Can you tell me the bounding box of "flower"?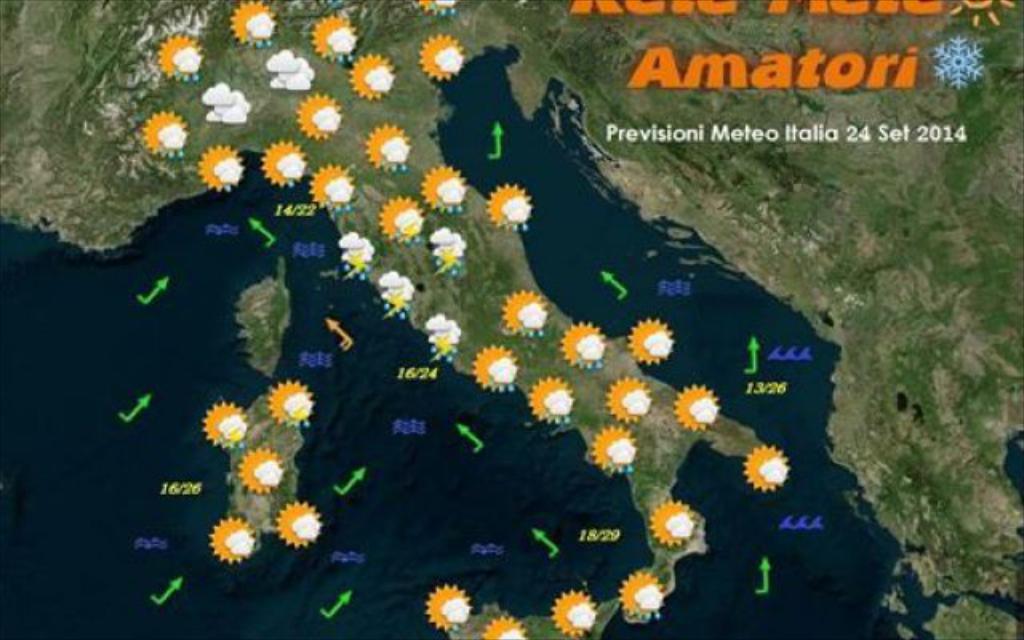
pyautogui.locateOnScreen(363, 120, 410, 173).
